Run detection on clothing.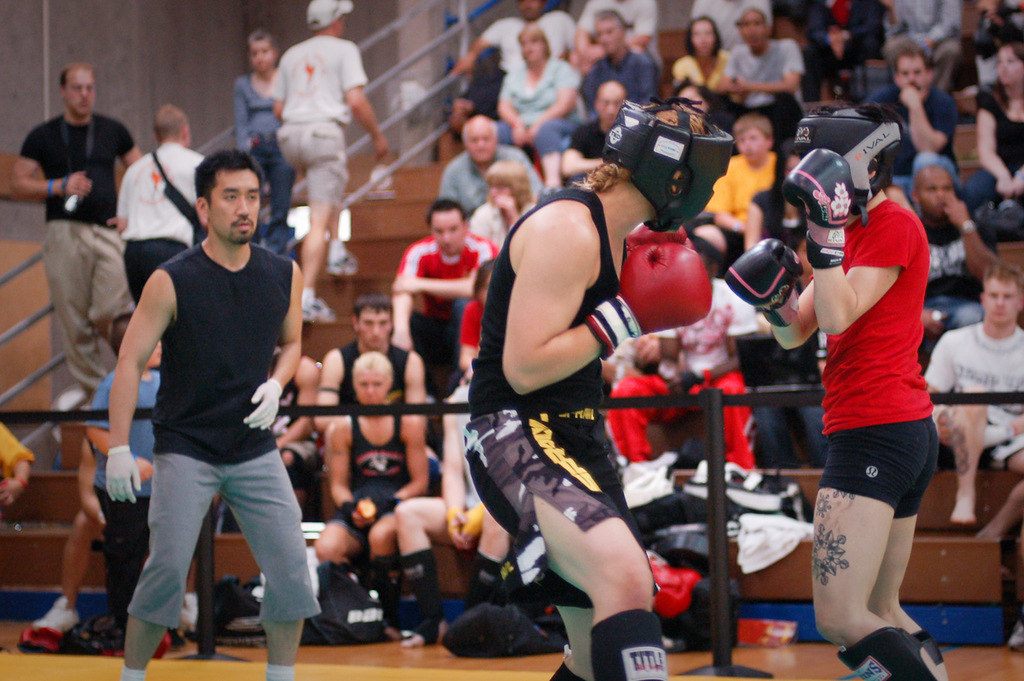
Result: box(945, 86, 1023, 228).
